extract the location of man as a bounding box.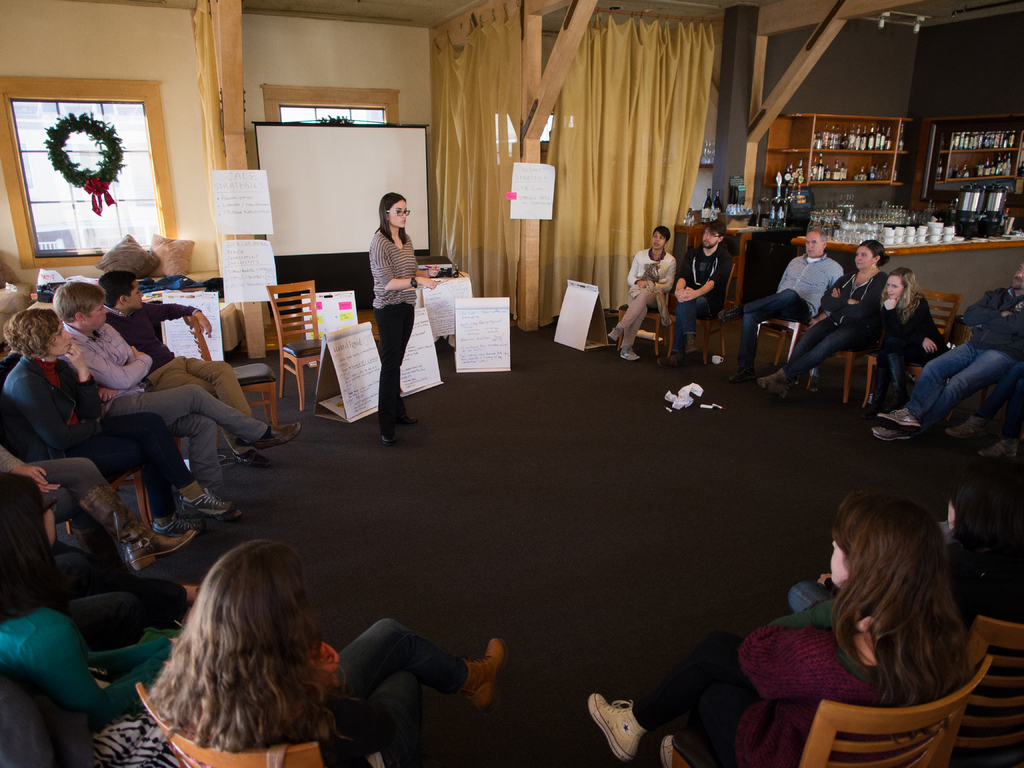
661:220:735:369.
